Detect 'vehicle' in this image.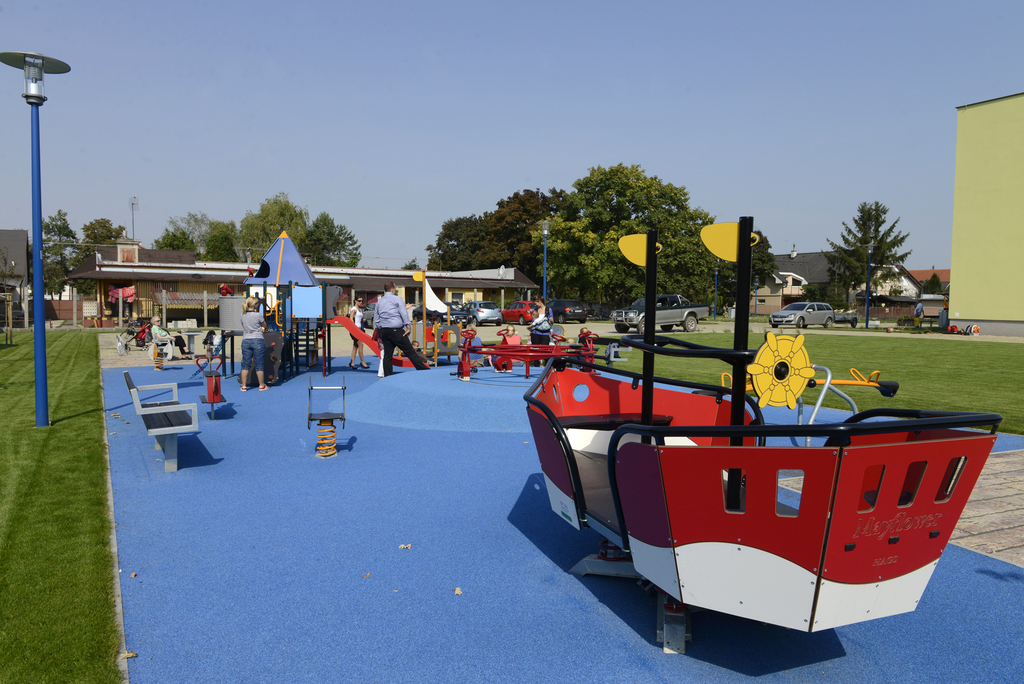
Detection: bbox=(463, 295, 507, 327).
